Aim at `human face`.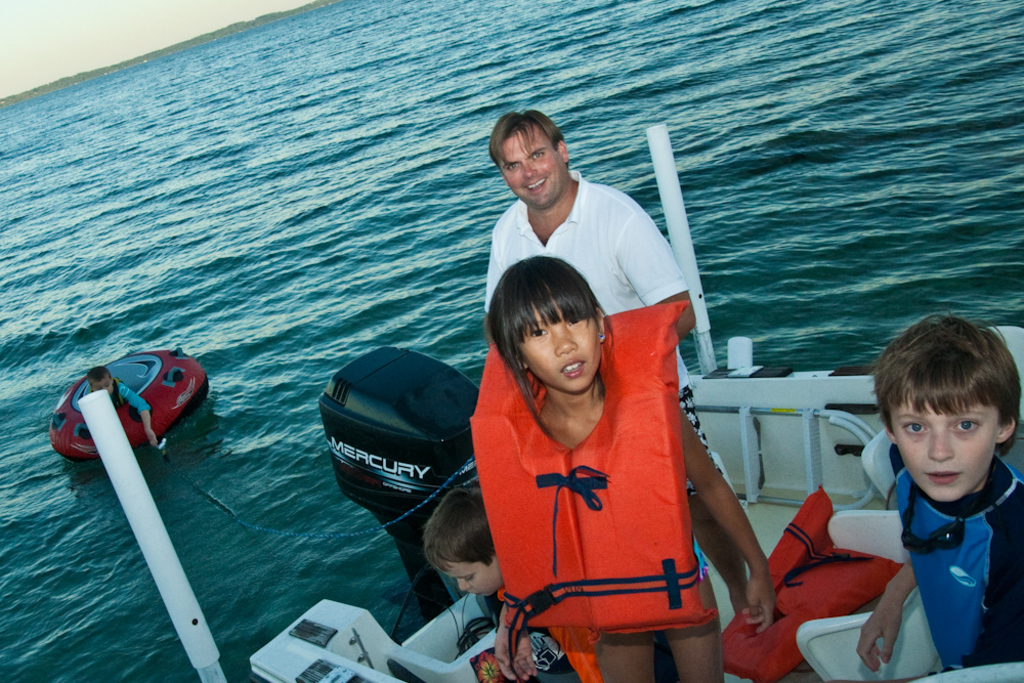
Aimed at crop(499, 127, 565, 209).
